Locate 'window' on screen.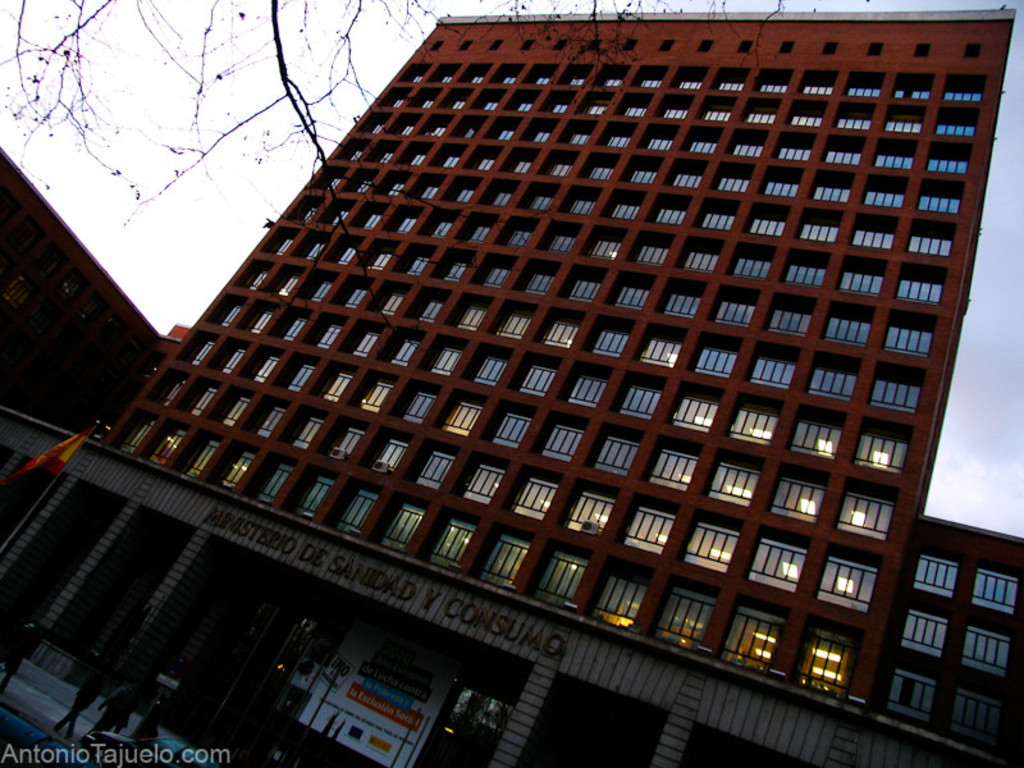
On screen at Rect(223, 453, 253, 488).
